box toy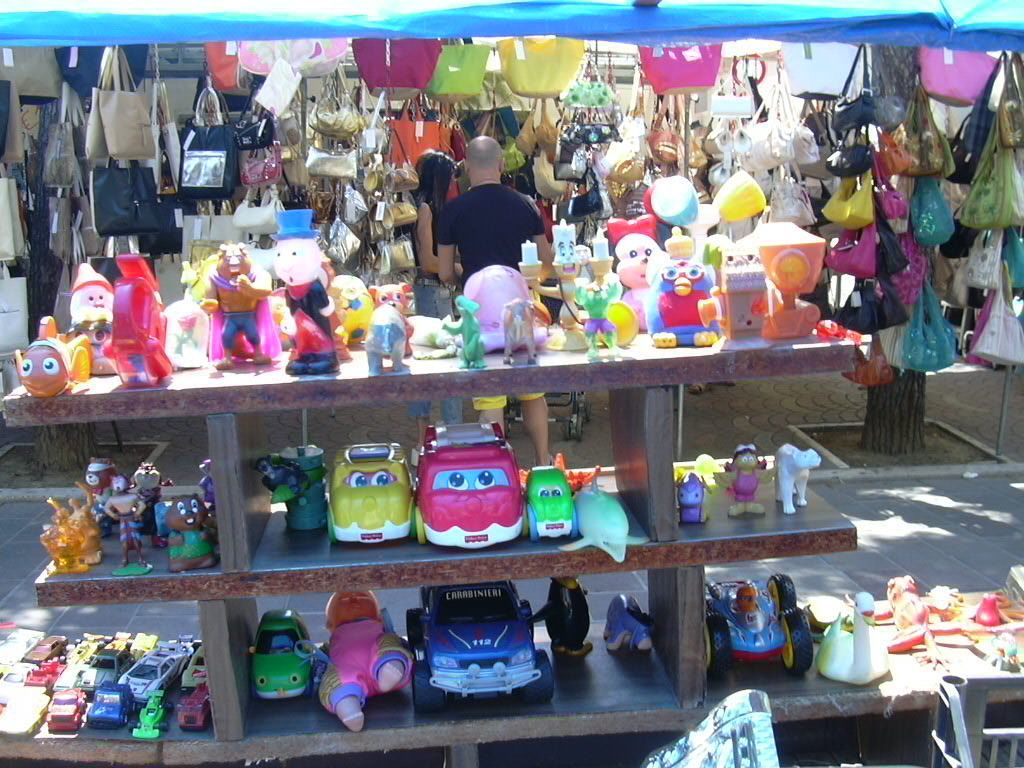
select_region(525, 571, 591, 680)
